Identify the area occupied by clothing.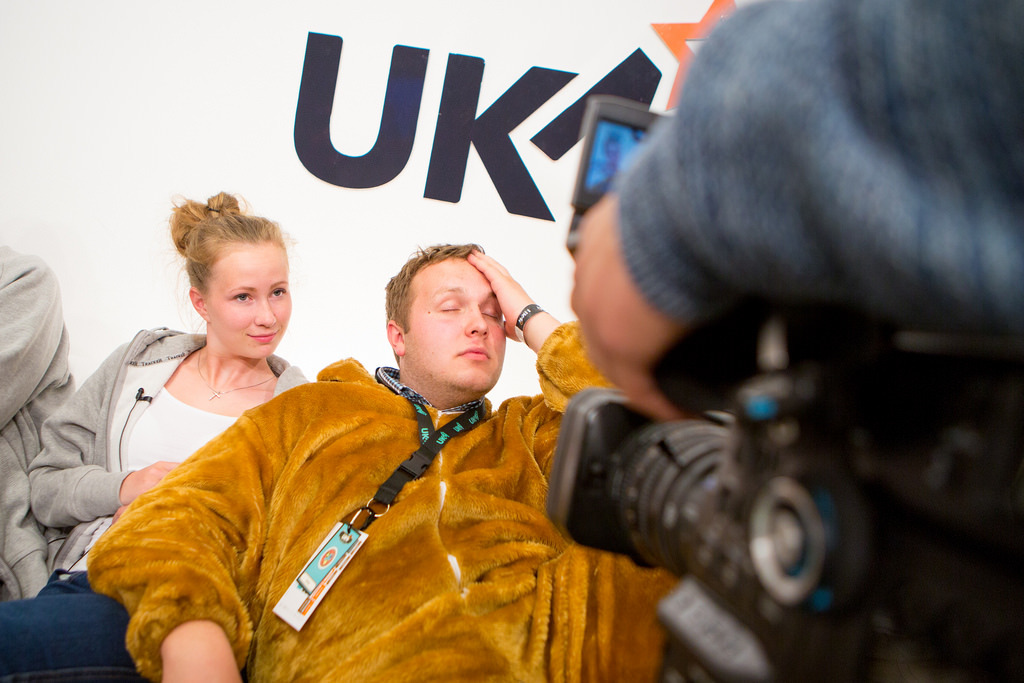
Area: BBox(606, 0, 1023, 338).
